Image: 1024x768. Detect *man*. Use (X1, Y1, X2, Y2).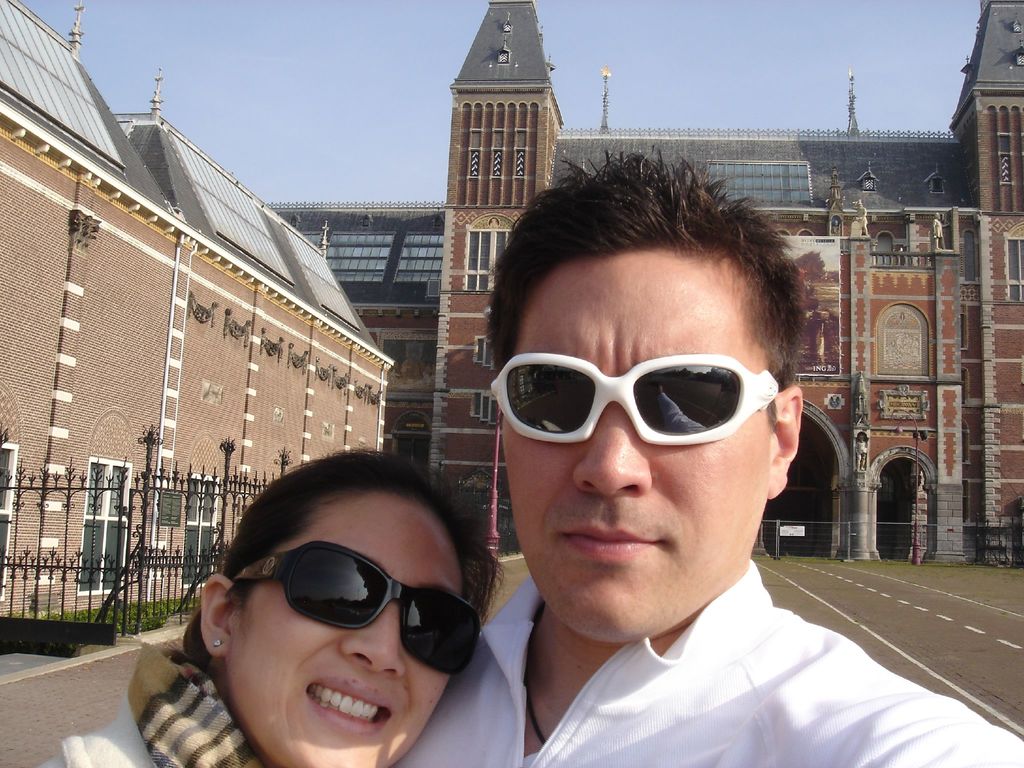
(359, 179, 965, 767).
